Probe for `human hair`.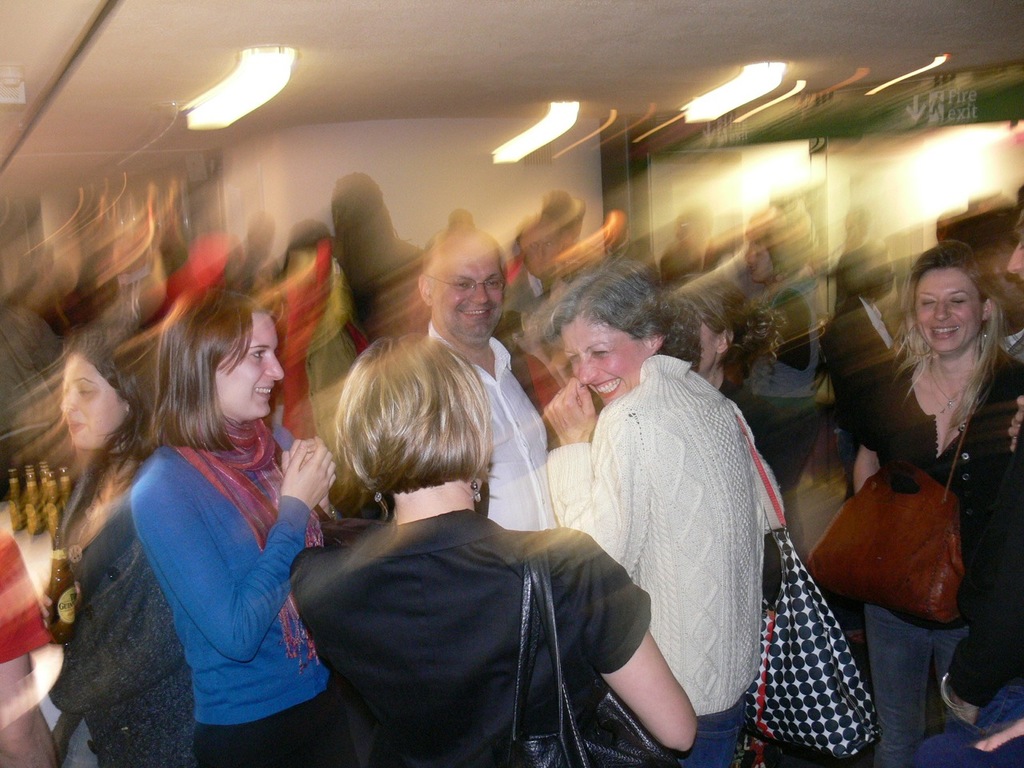
Probe result: rect(746, 203, 811, 279).
